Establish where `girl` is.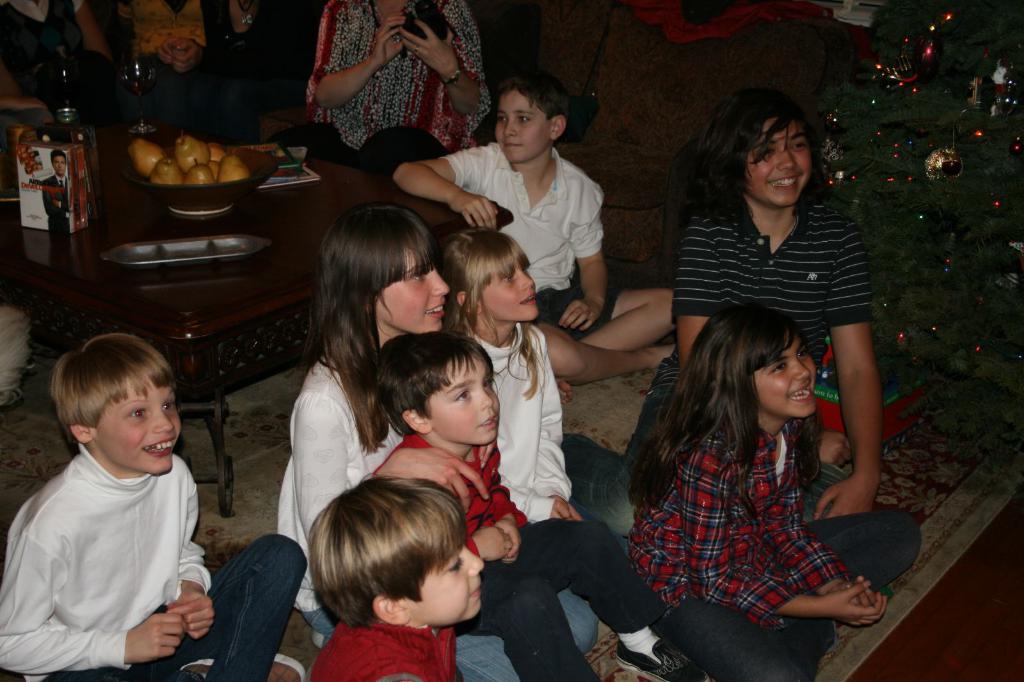
Established at bbox=[627, 305, 922, 681].
